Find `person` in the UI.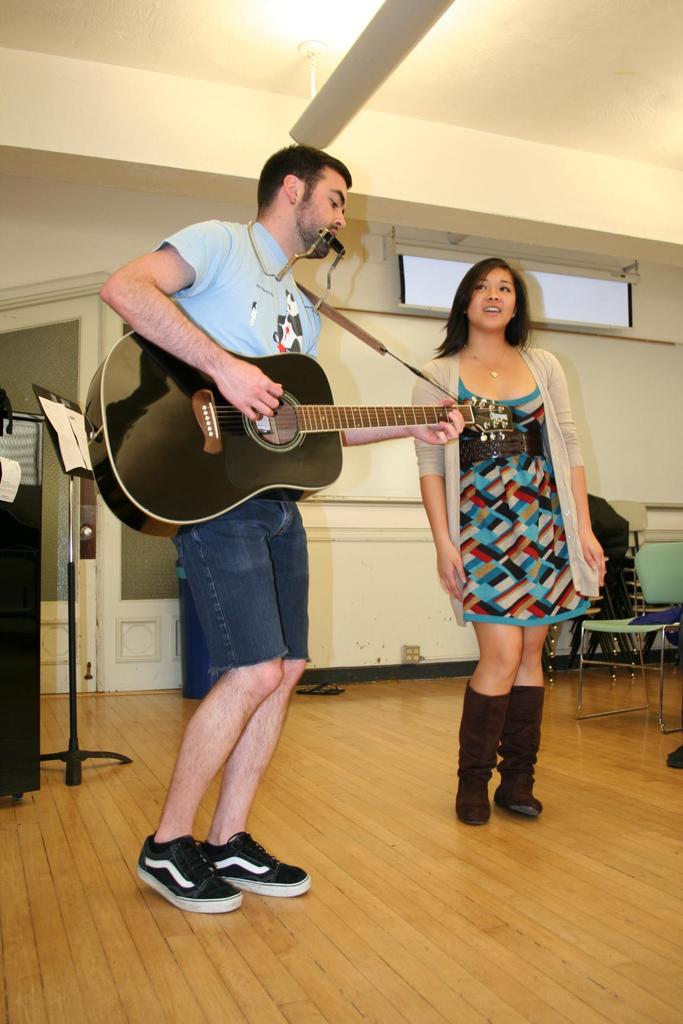
UI element at [420,259,607,820].
